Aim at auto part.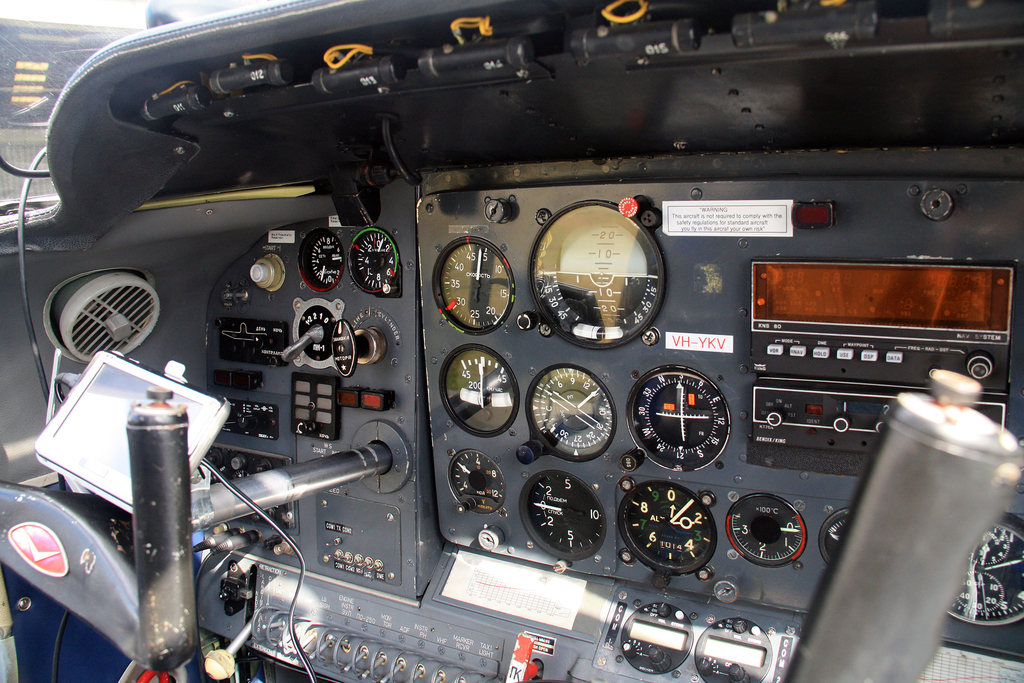
Aimed at bbox=[0, 0, 1023, 682].
